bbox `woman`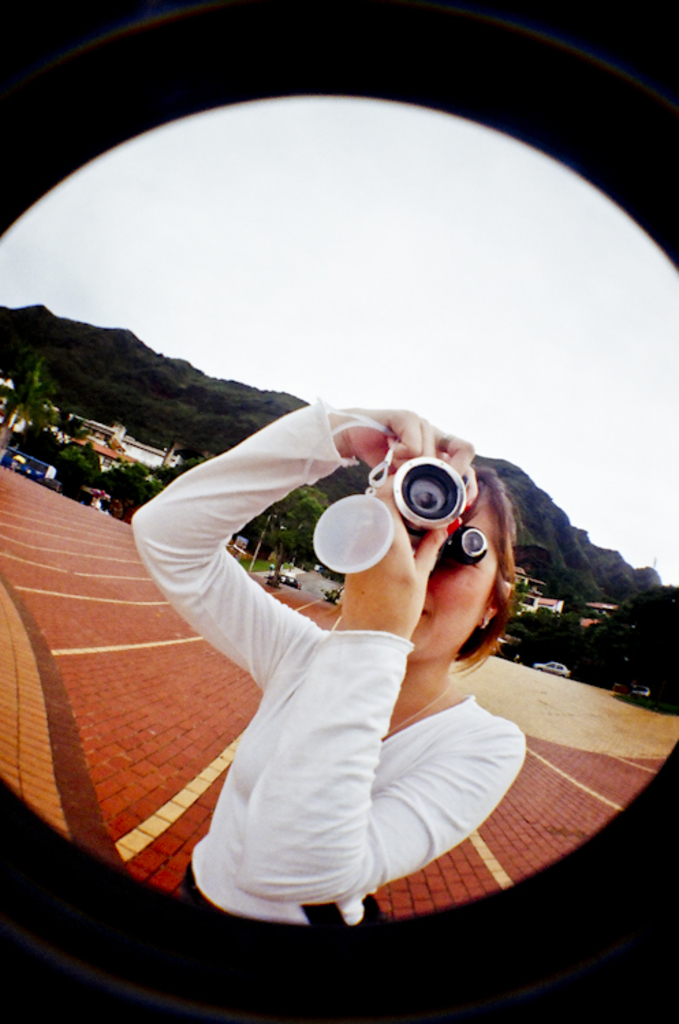
pyautogui.locateOnScreen(124, 404, 523, 934)
